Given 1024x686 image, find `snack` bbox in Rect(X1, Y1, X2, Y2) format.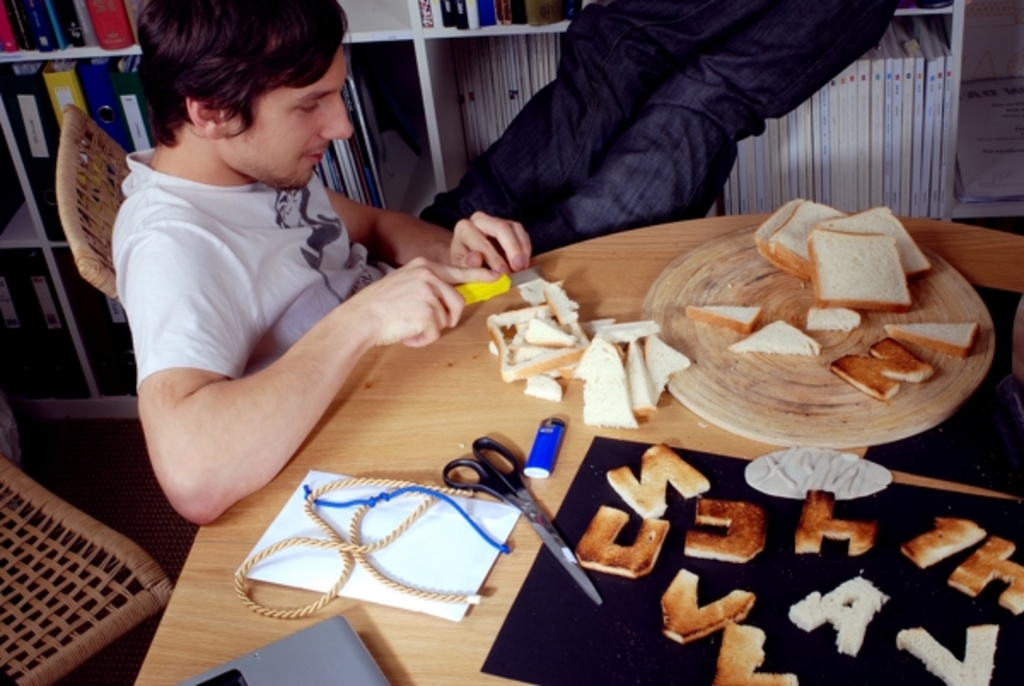
Rect(667, 567, 766, 637).
